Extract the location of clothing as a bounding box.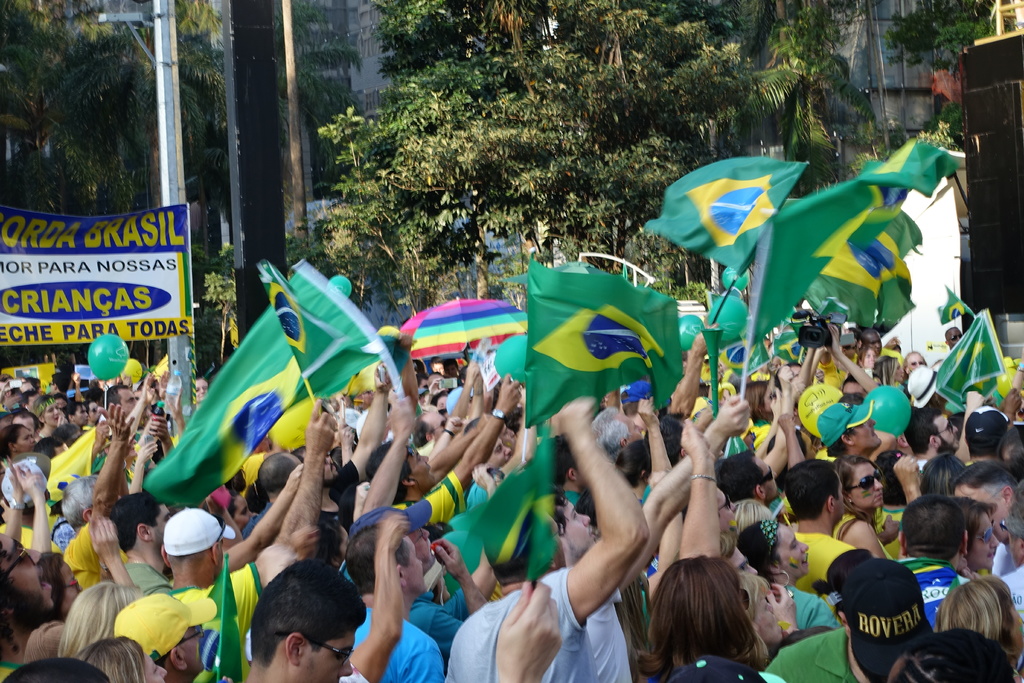
585/582/635/680.
